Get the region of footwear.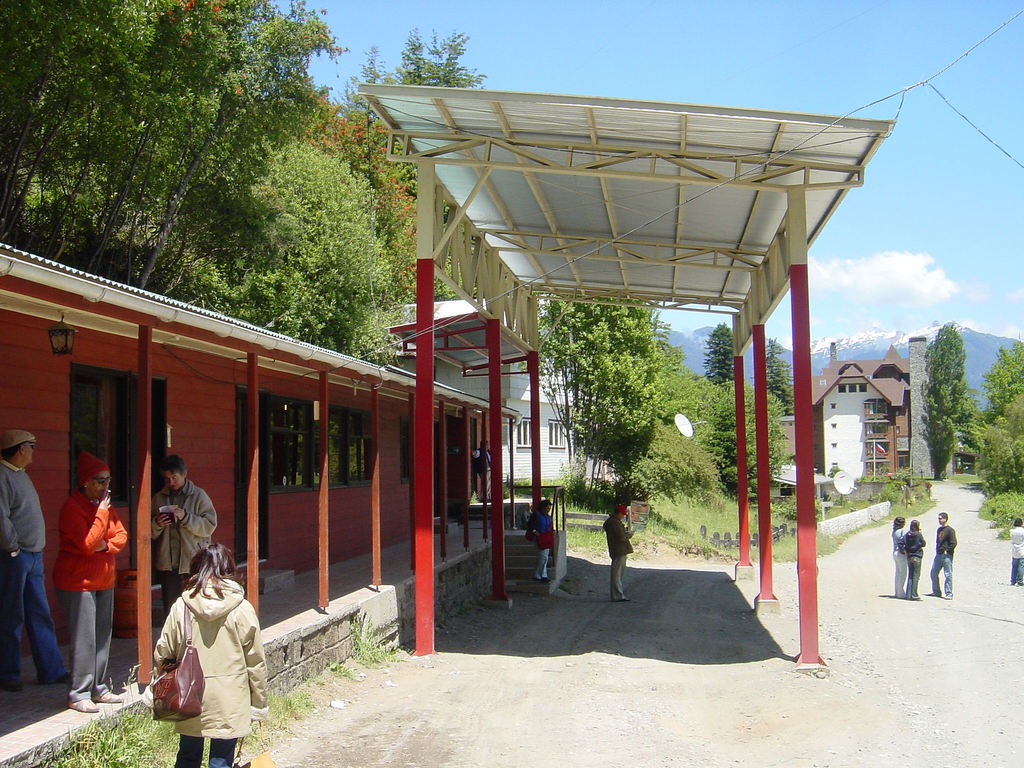
{"x1": 945, "y1": 594, "x2": 952, "y2": 598}.
